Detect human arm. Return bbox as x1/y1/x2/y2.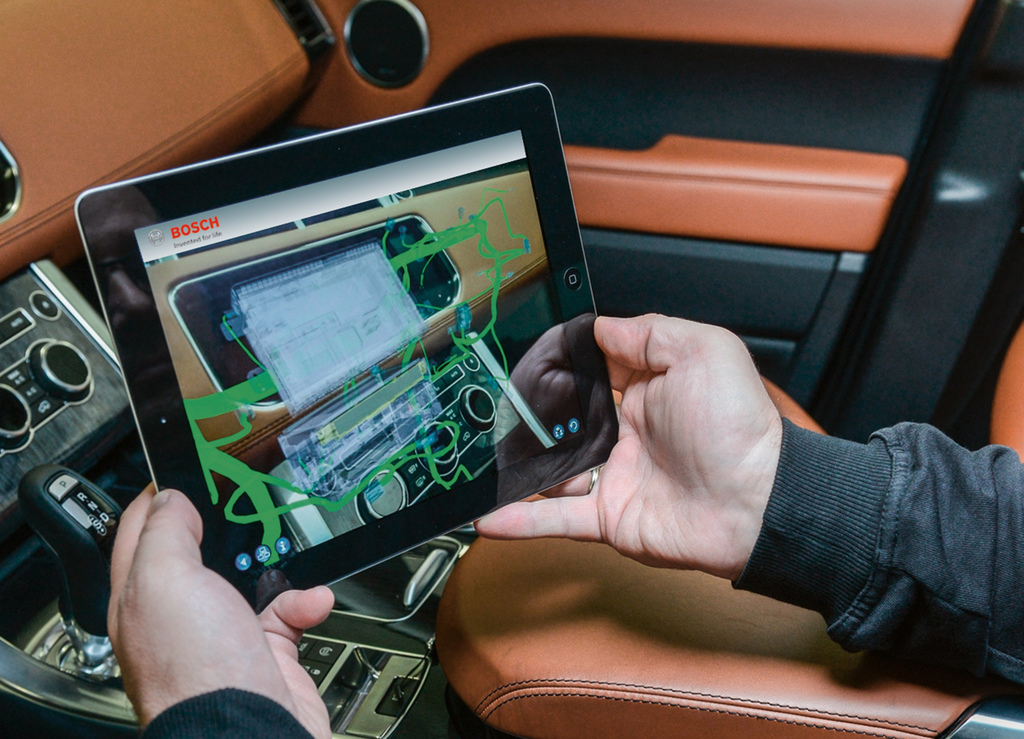
420/359/998/703.
